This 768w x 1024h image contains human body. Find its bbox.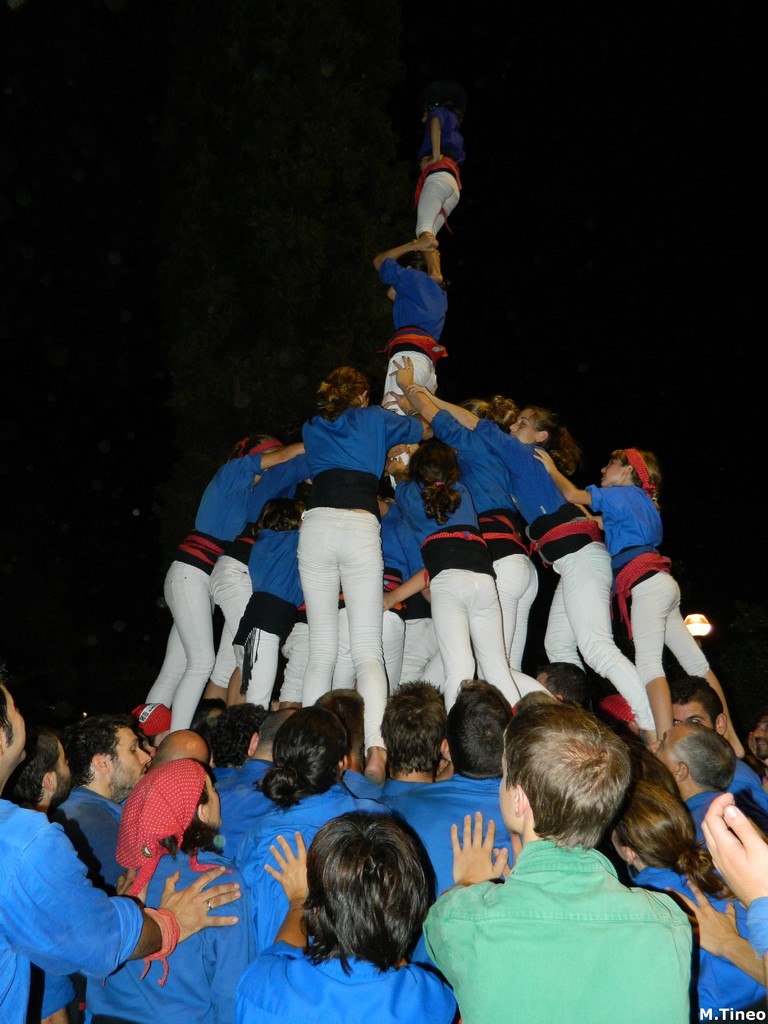
box(238, 831, 464, 1022).
